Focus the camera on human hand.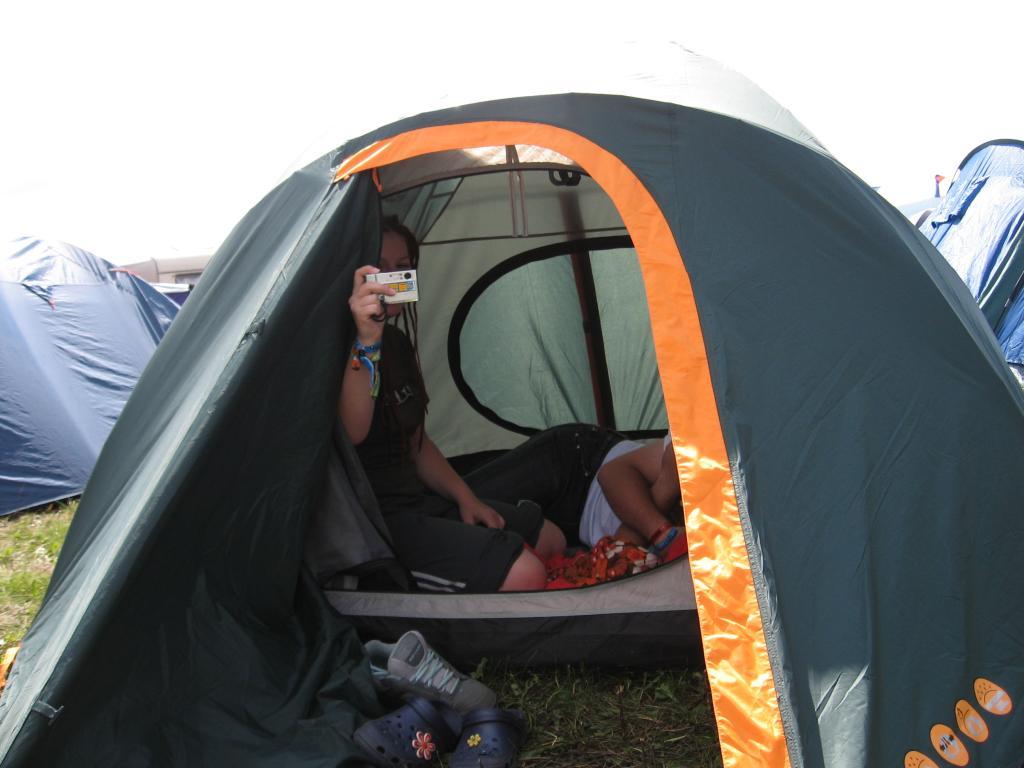
Focus region: [left=405, top=463, right=504, bottom=537].
